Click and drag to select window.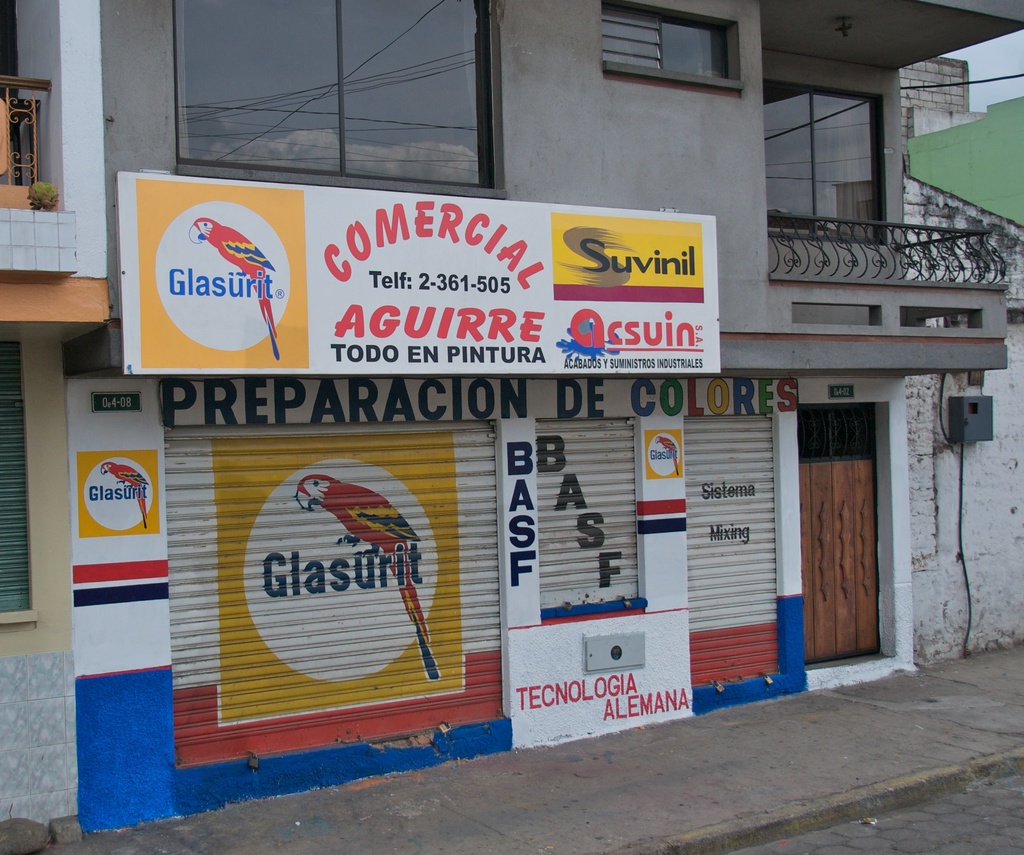
Selection: (left=765, top=79, right=888, bottom=247).
